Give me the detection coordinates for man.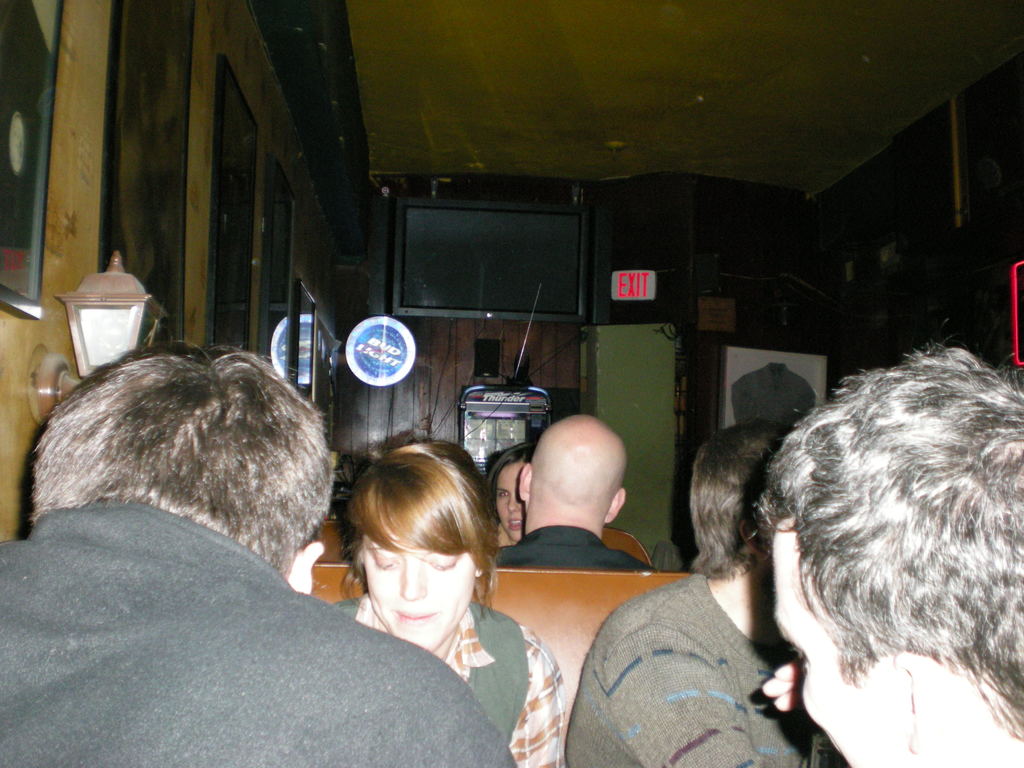
(x1=494, y1=404, x2=657, y2=572).
